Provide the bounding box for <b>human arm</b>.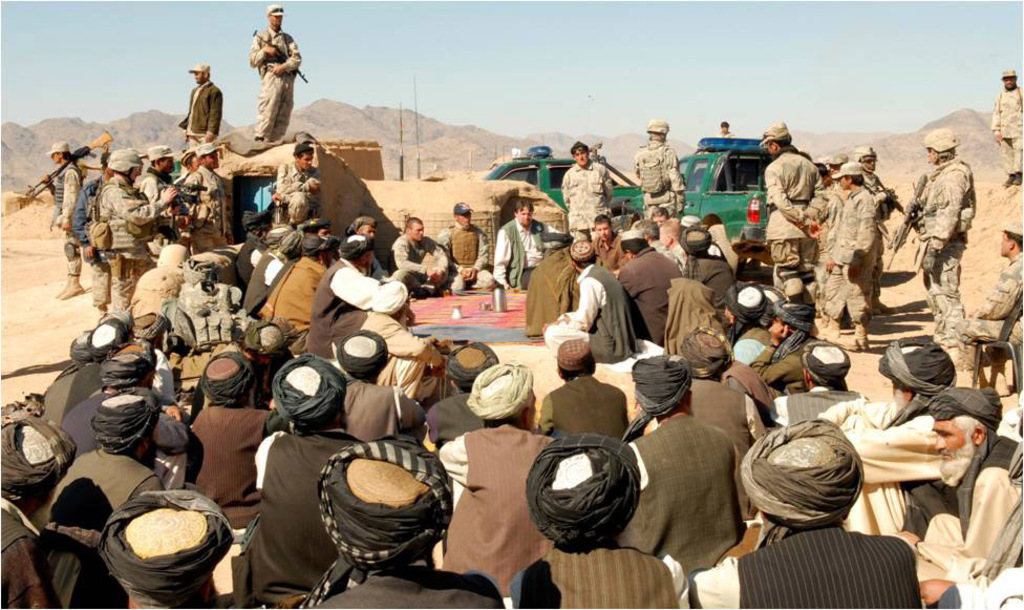
<box>276,30,303,73</box>.
